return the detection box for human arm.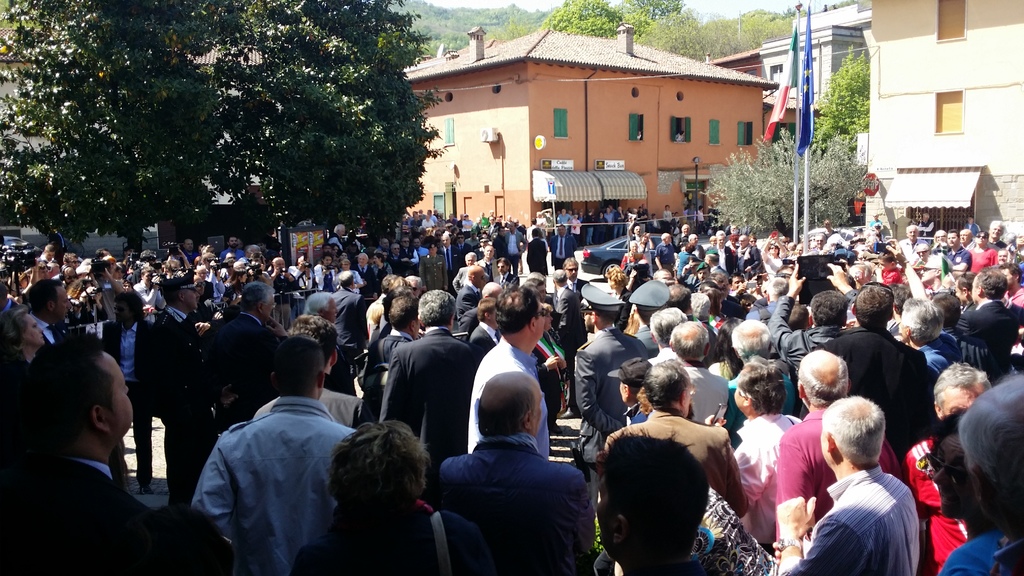
<bbox>134, 275, 160, 307</bbox>.
